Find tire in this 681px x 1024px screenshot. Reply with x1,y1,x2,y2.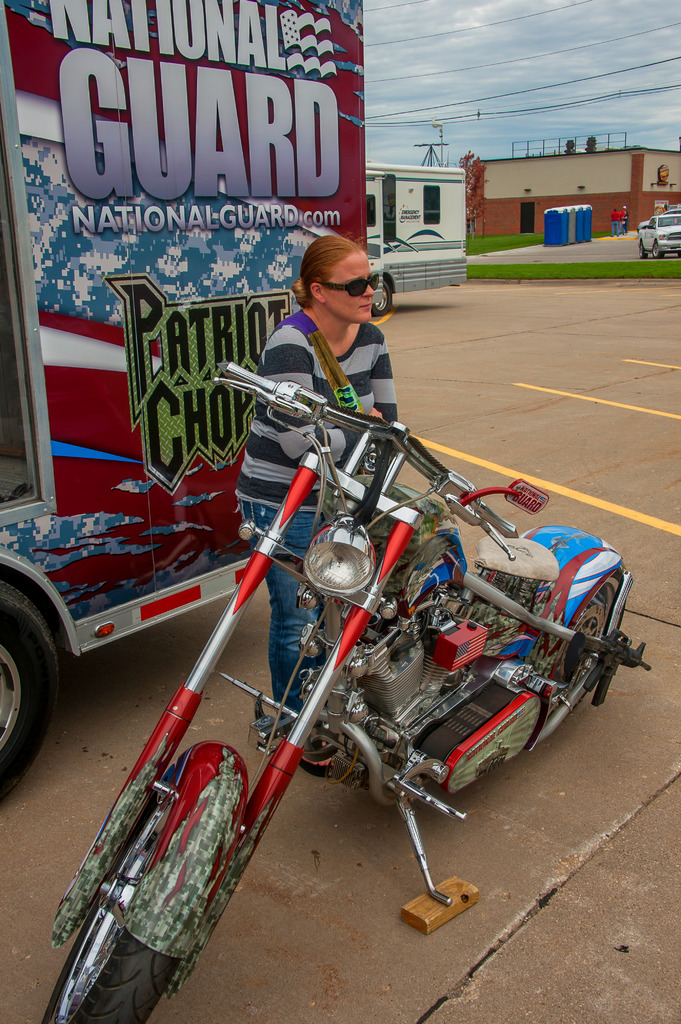
565,564,624,691.
